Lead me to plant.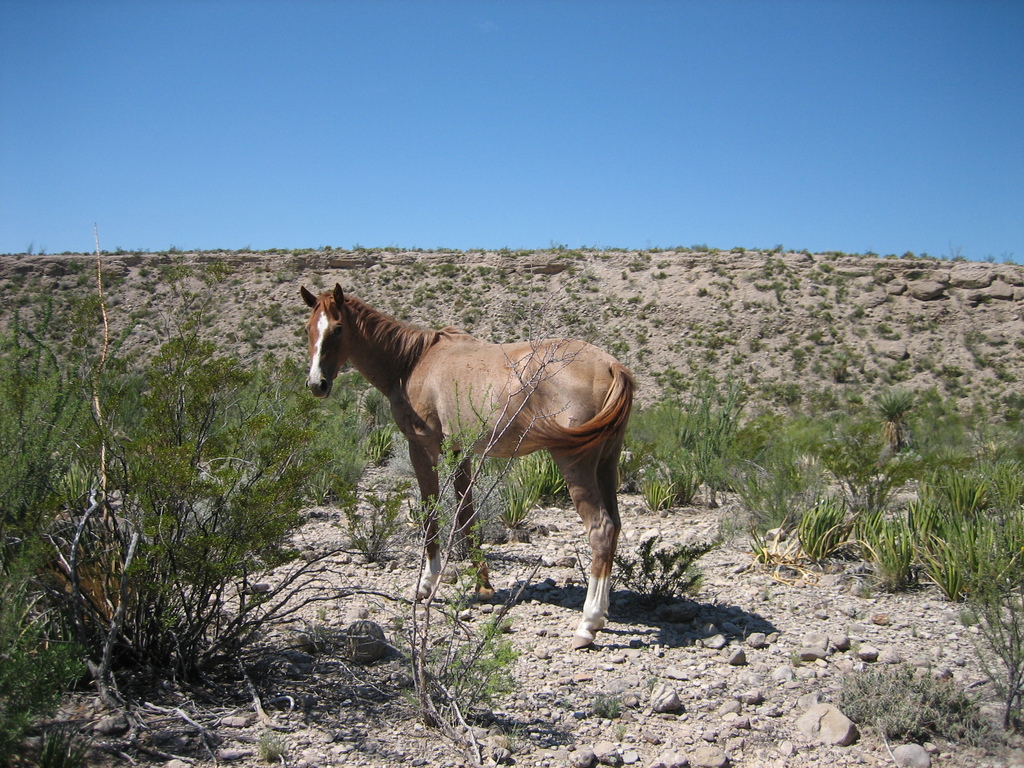
Lead to box=[604, 241, 624, 254].
